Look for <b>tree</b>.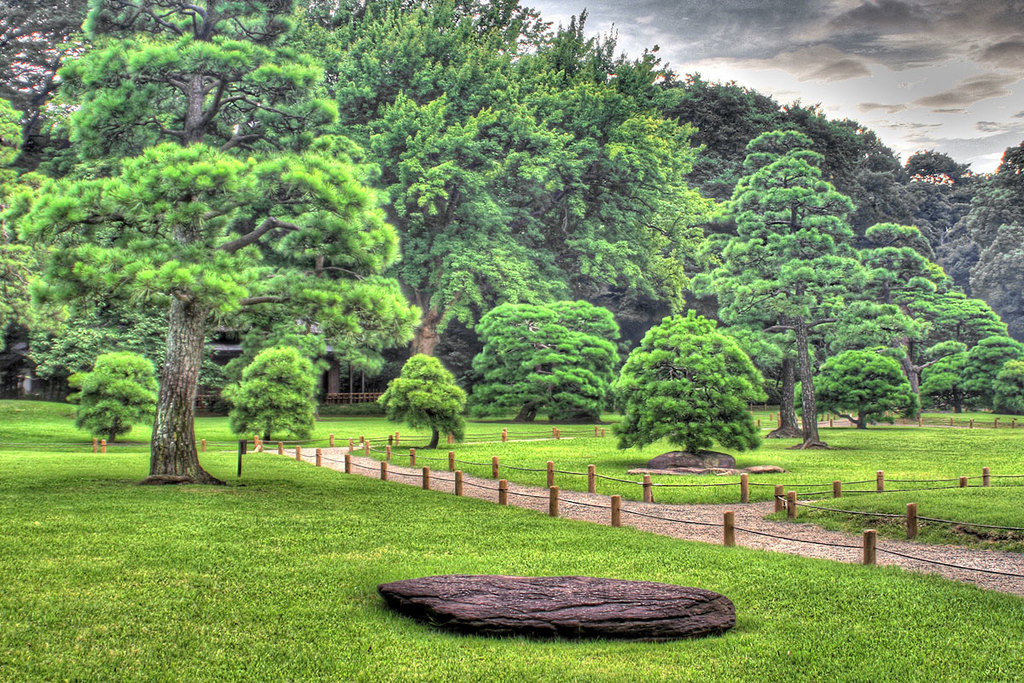
Found: Rect(371, 342, 466, 448).
